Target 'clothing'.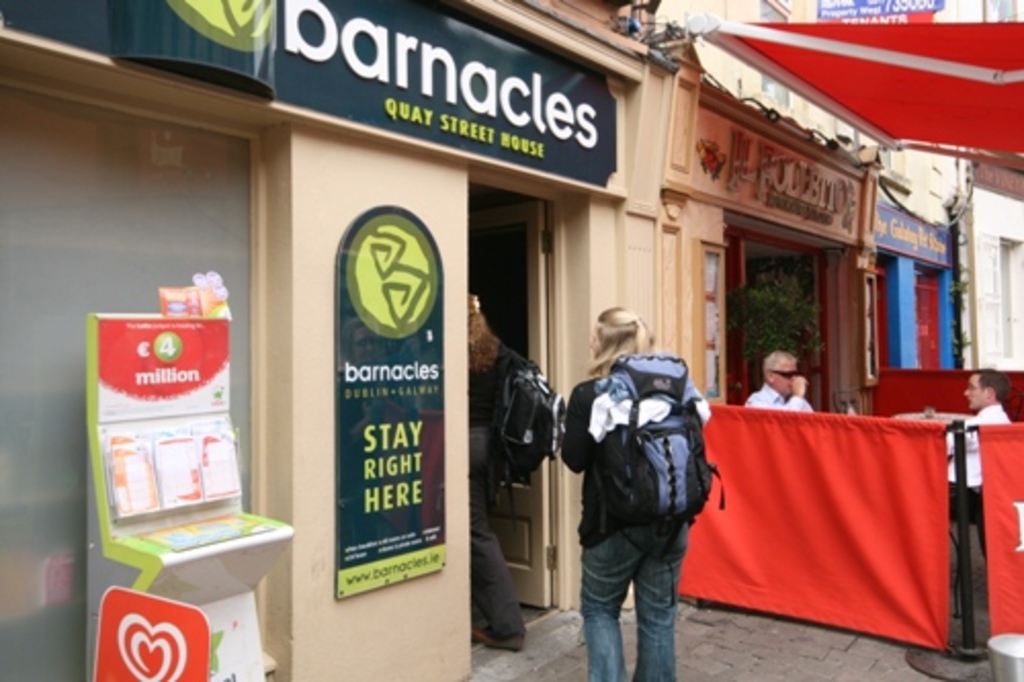
Target region: 748/381/815/412.
